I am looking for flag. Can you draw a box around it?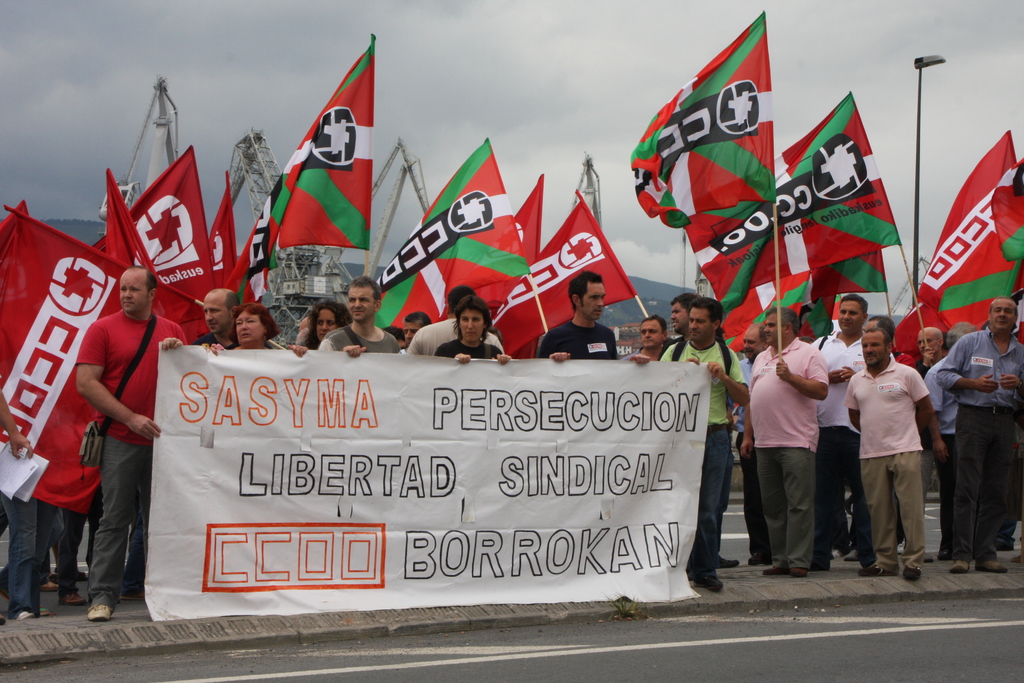
Sure, the bounding box is {"x1": 804, "y1": 170, "x2": 898, "y2": 326}.
